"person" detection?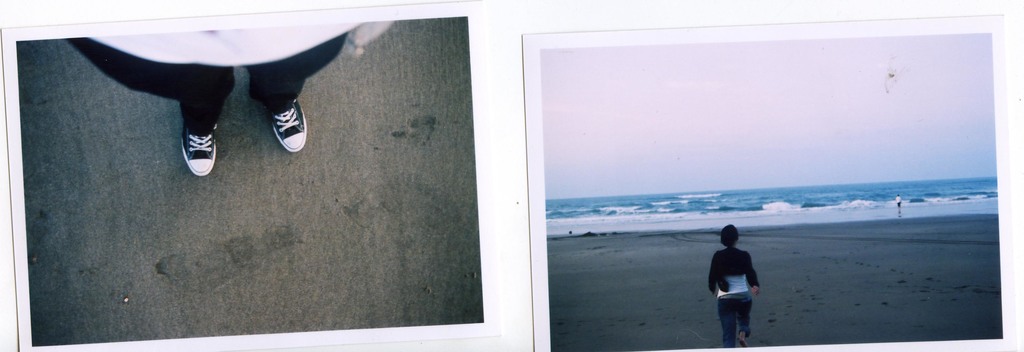
[63,17,399,179]
